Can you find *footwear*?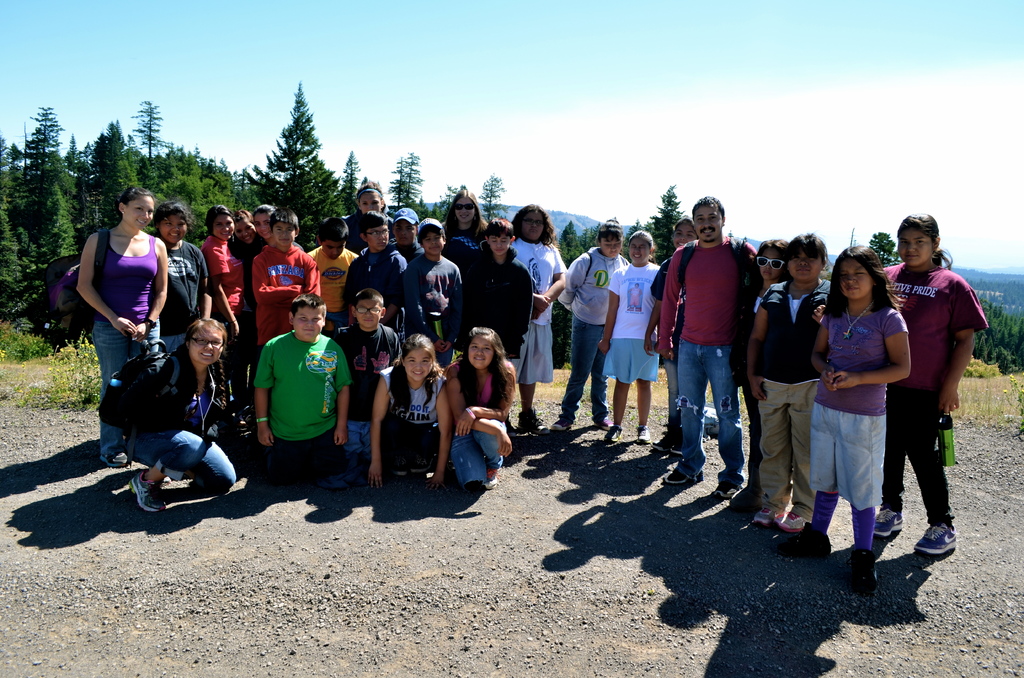
Yes, bounding box: (712, 480, 742, 498).
